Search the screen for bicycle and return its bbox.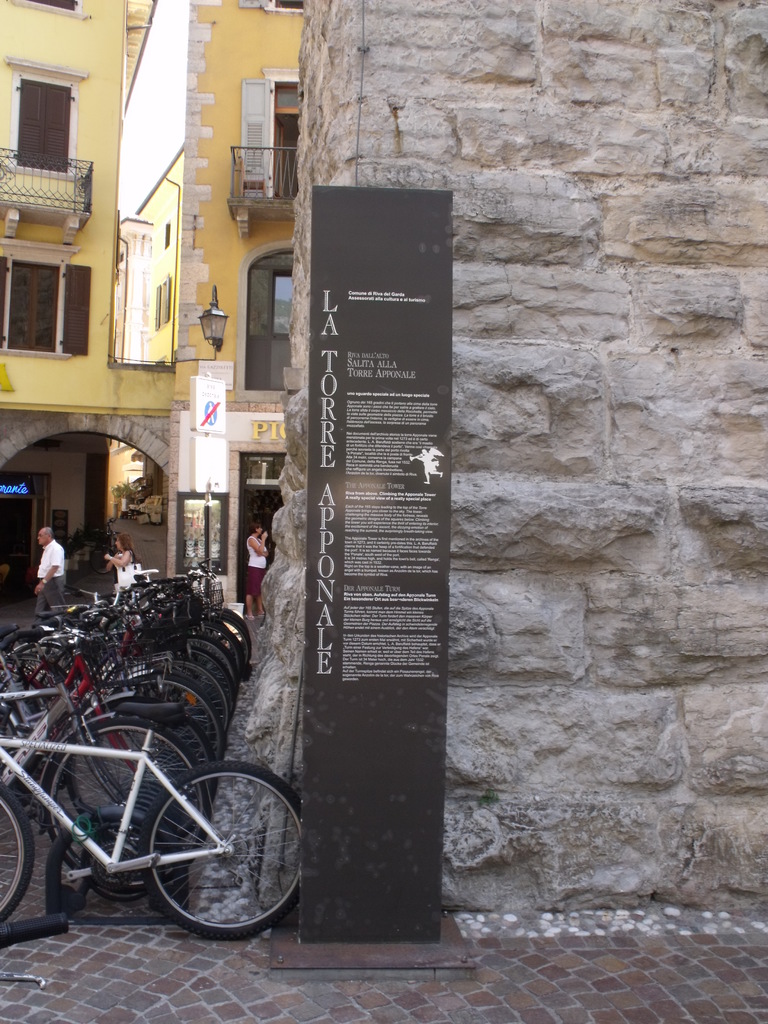
Found: {"left": 0, "top": 614, "right": 226, "bottom": 756}.
